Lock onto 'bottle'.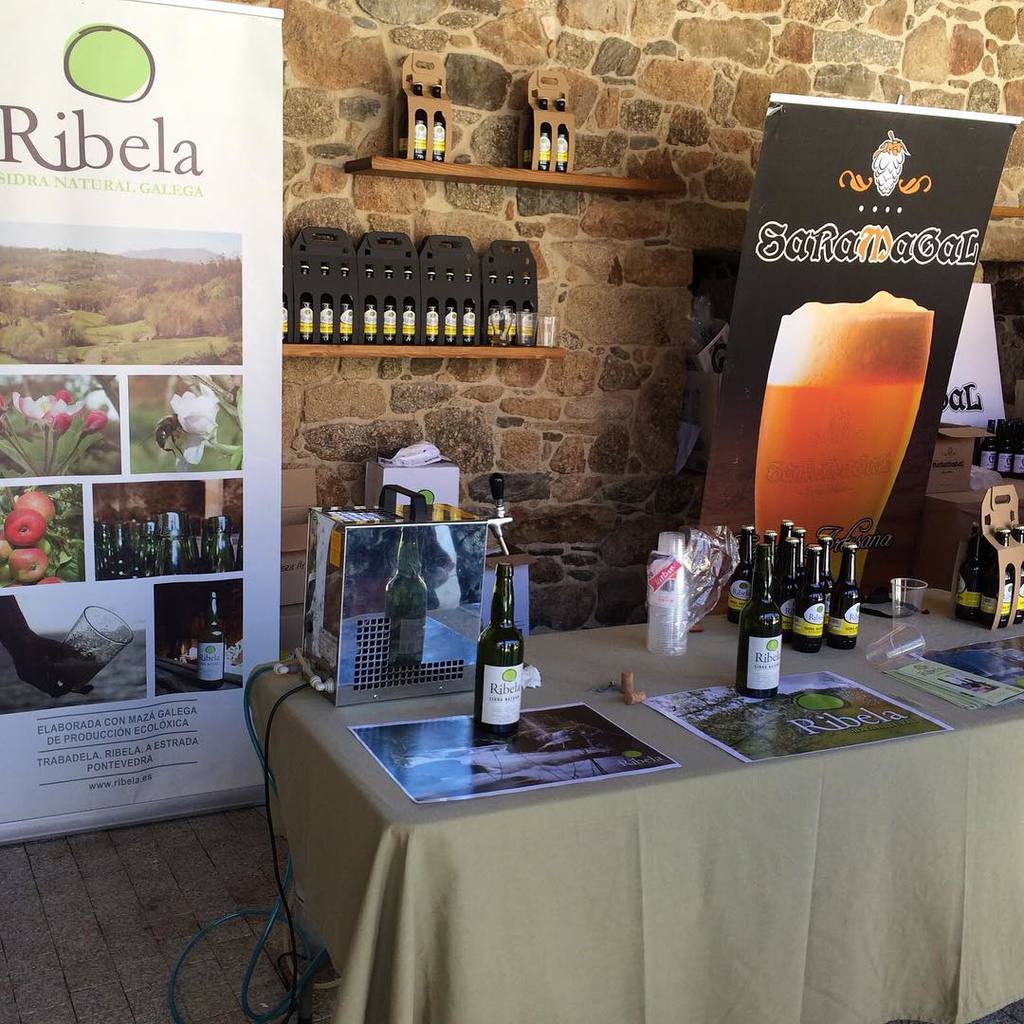
Locked: (x1=810, y1=536, x2=842, y2=624).
